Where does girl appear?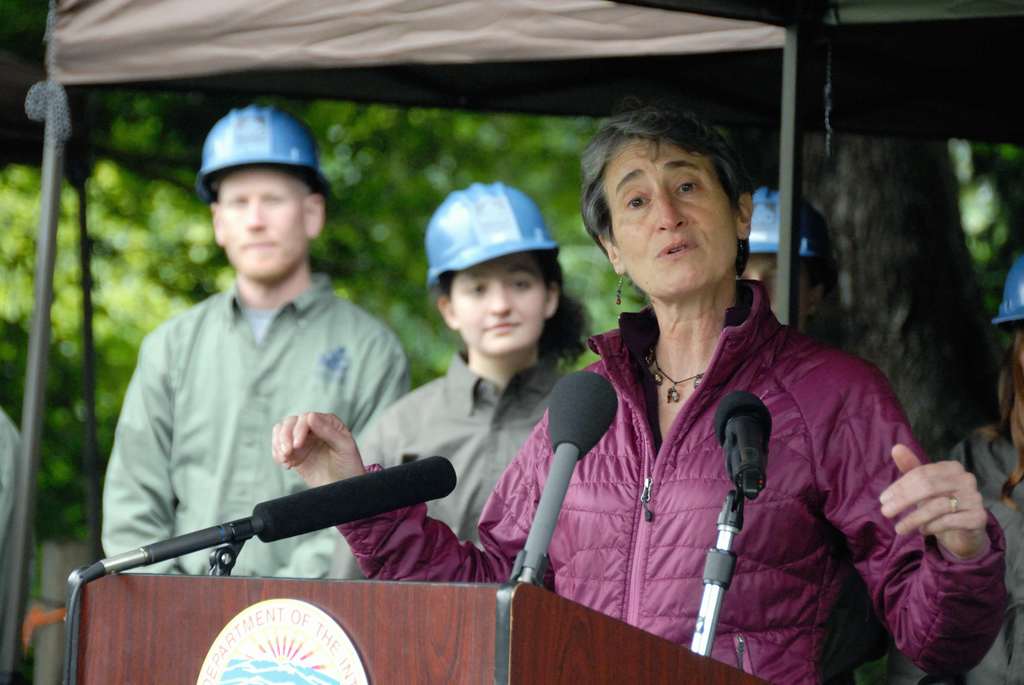
Appears at box(276, 109, 1000, 679).
